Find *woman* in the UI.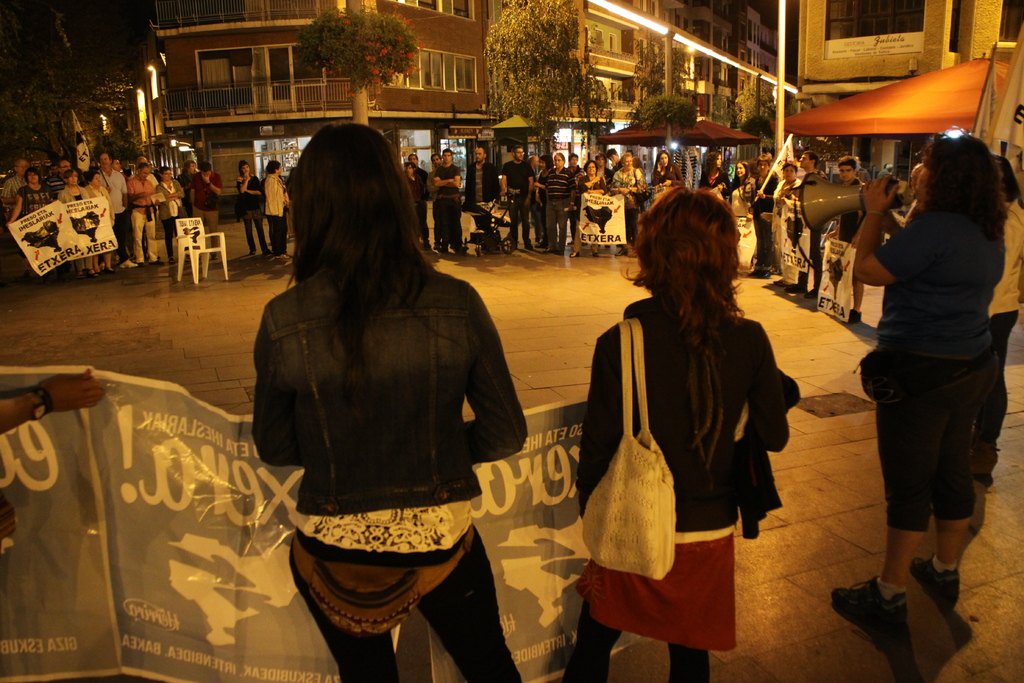
UI element at (x1=610, y1=152, x2=643, y2=256).
